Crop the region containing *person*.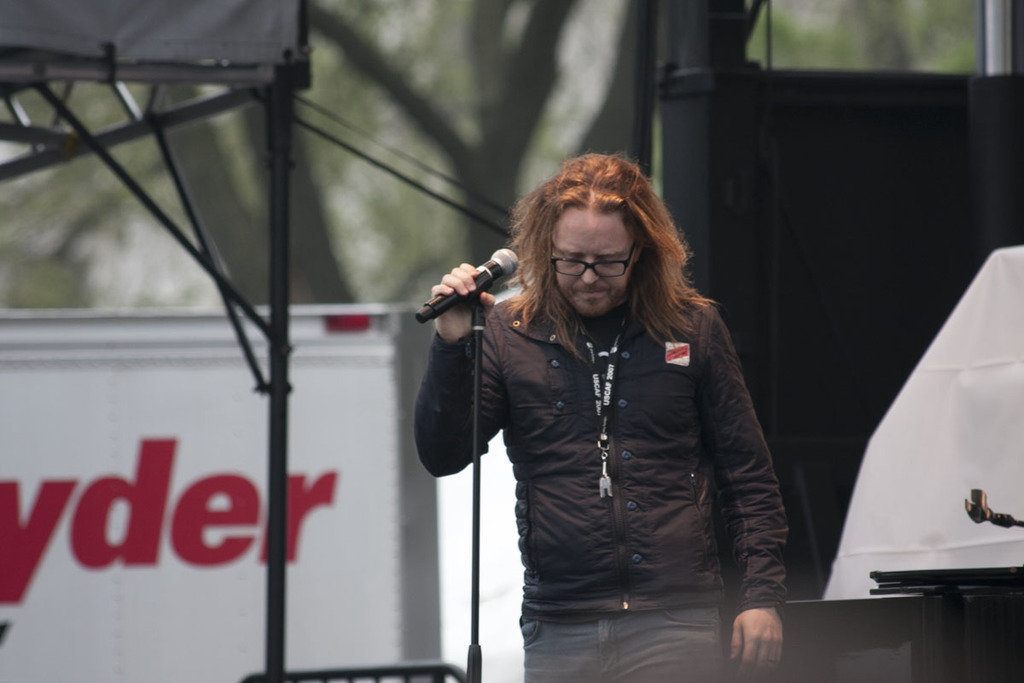
Crop region: detection(394, 142, 793, 682).
